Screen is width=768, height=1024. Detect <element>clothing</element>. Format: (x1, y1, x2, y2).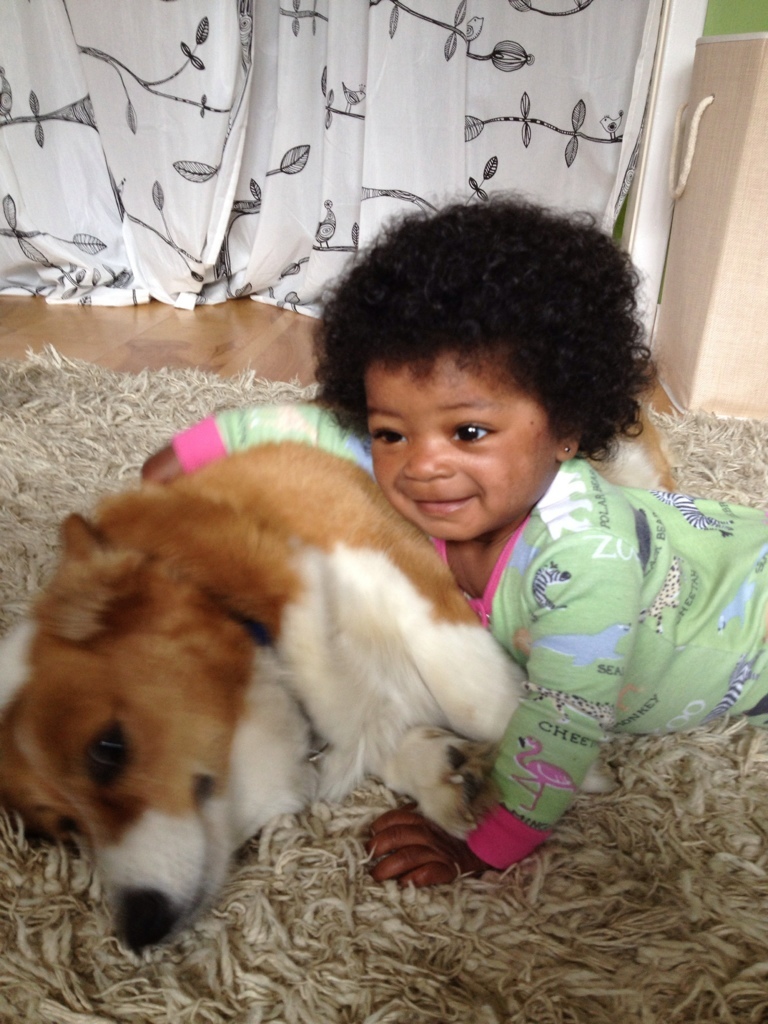
(168, 404, 767, 872).
